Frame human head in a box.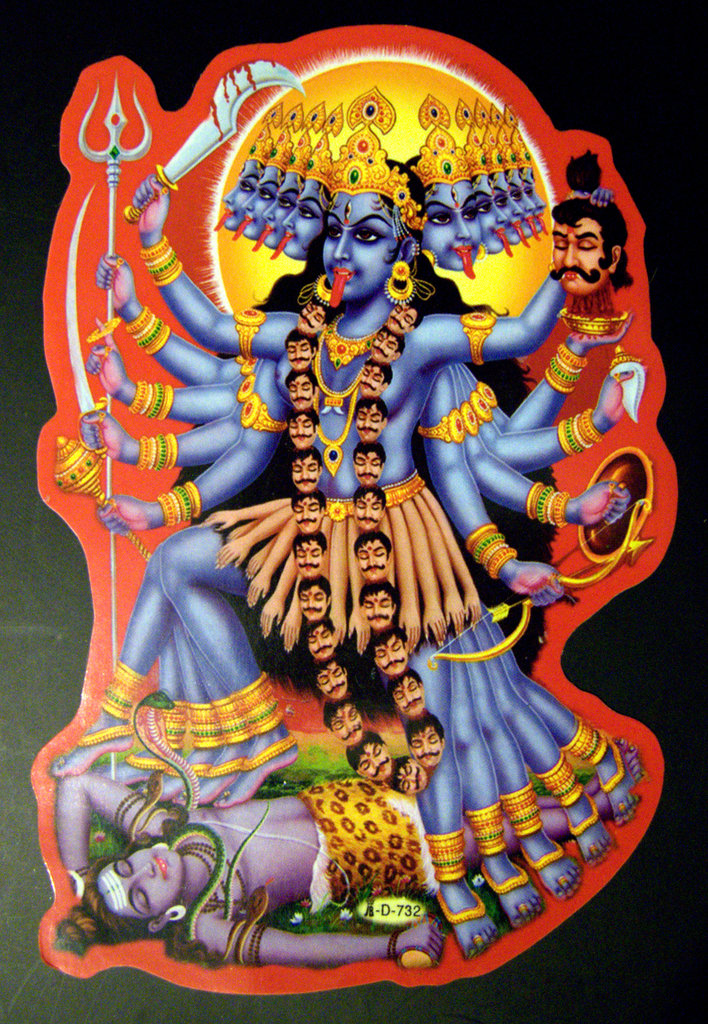
(296,300,329,333).
